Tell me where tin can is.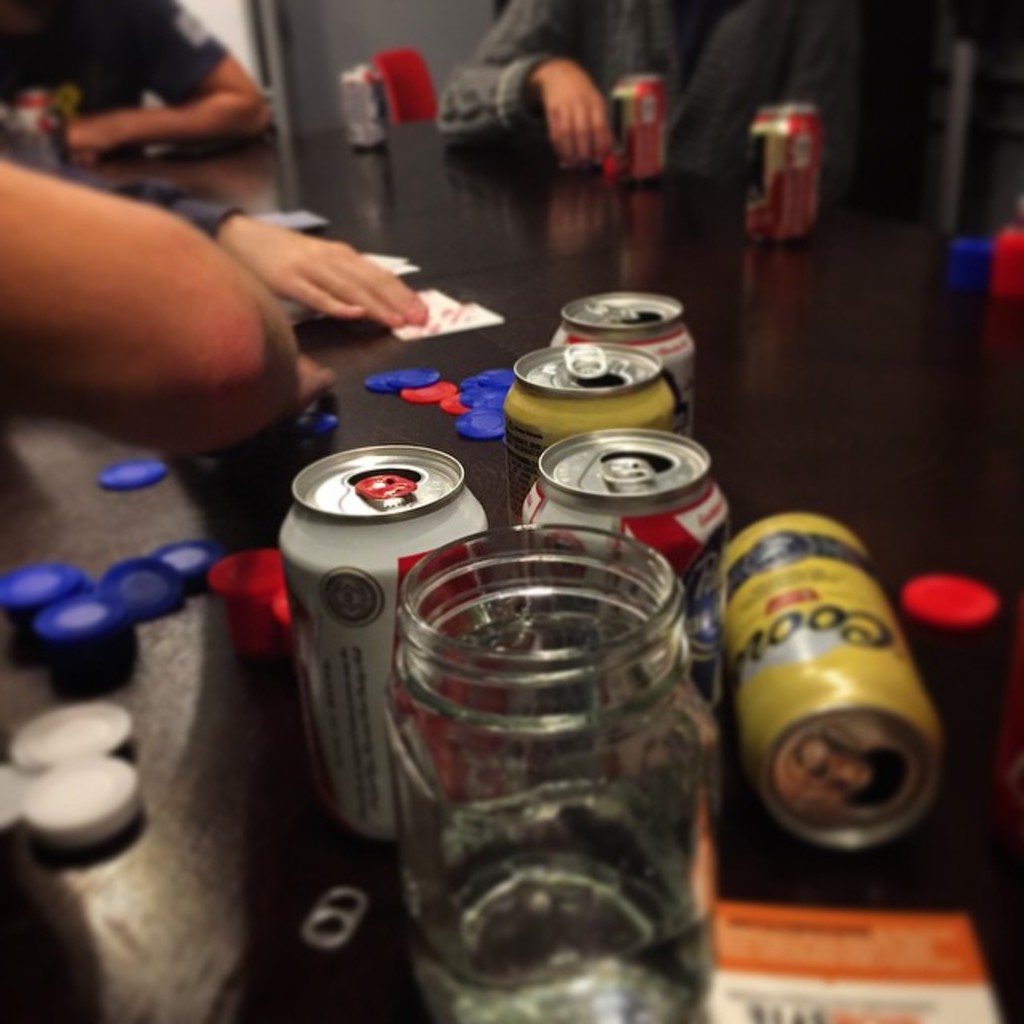
tin can is at 718,509,950,853.
